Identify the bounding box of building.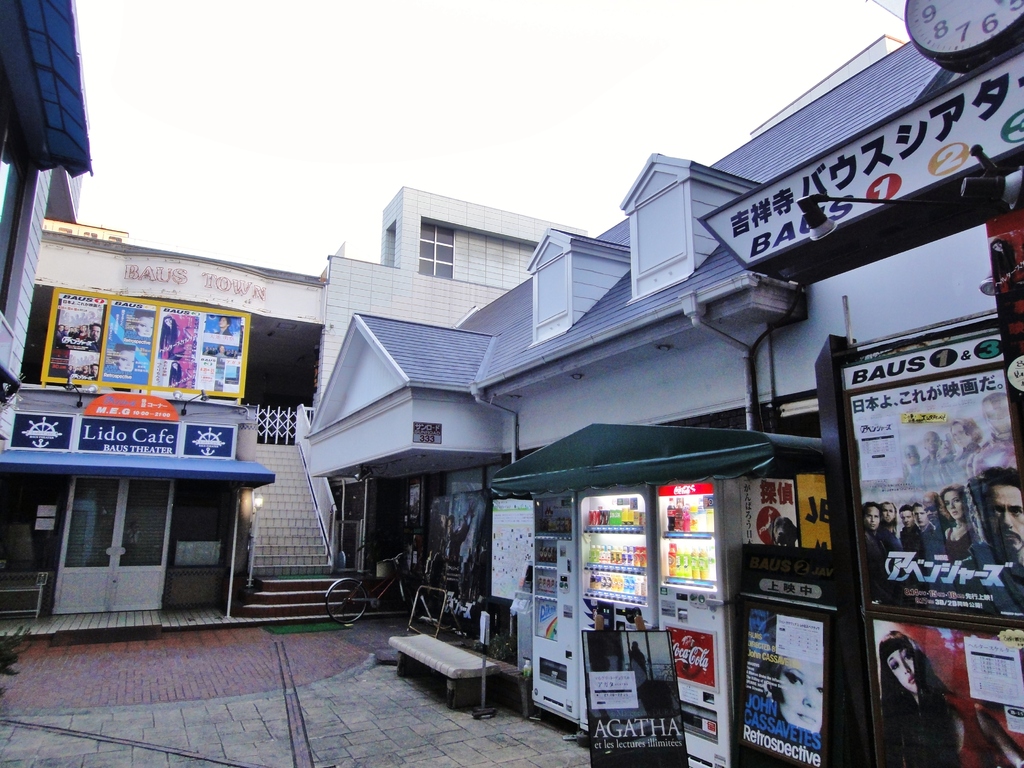
bbox=(35, 188, 591, 620).
